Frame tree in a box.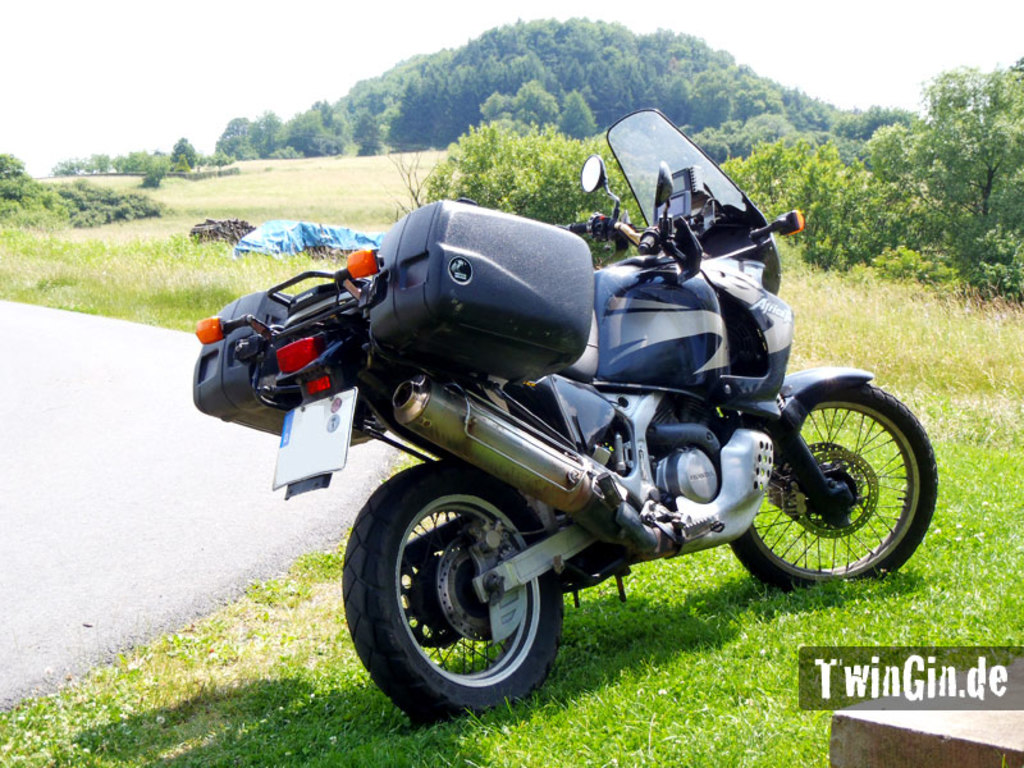
(left=142, top=152, right=169, bottom=187).
